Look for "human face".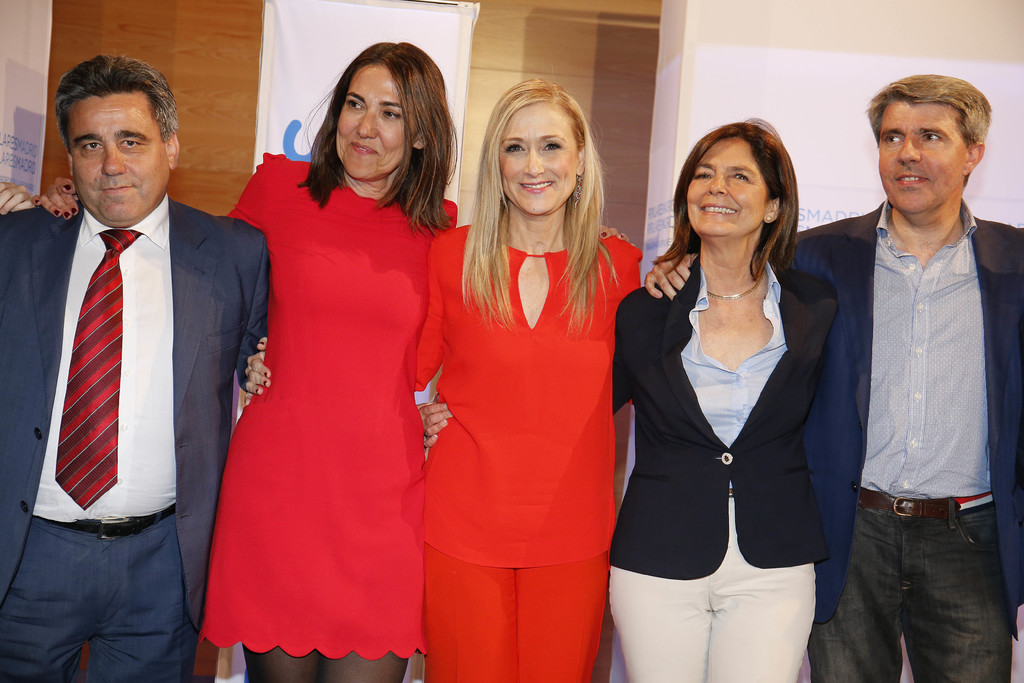
Found: bbox=[686, 140, 765, 243].
